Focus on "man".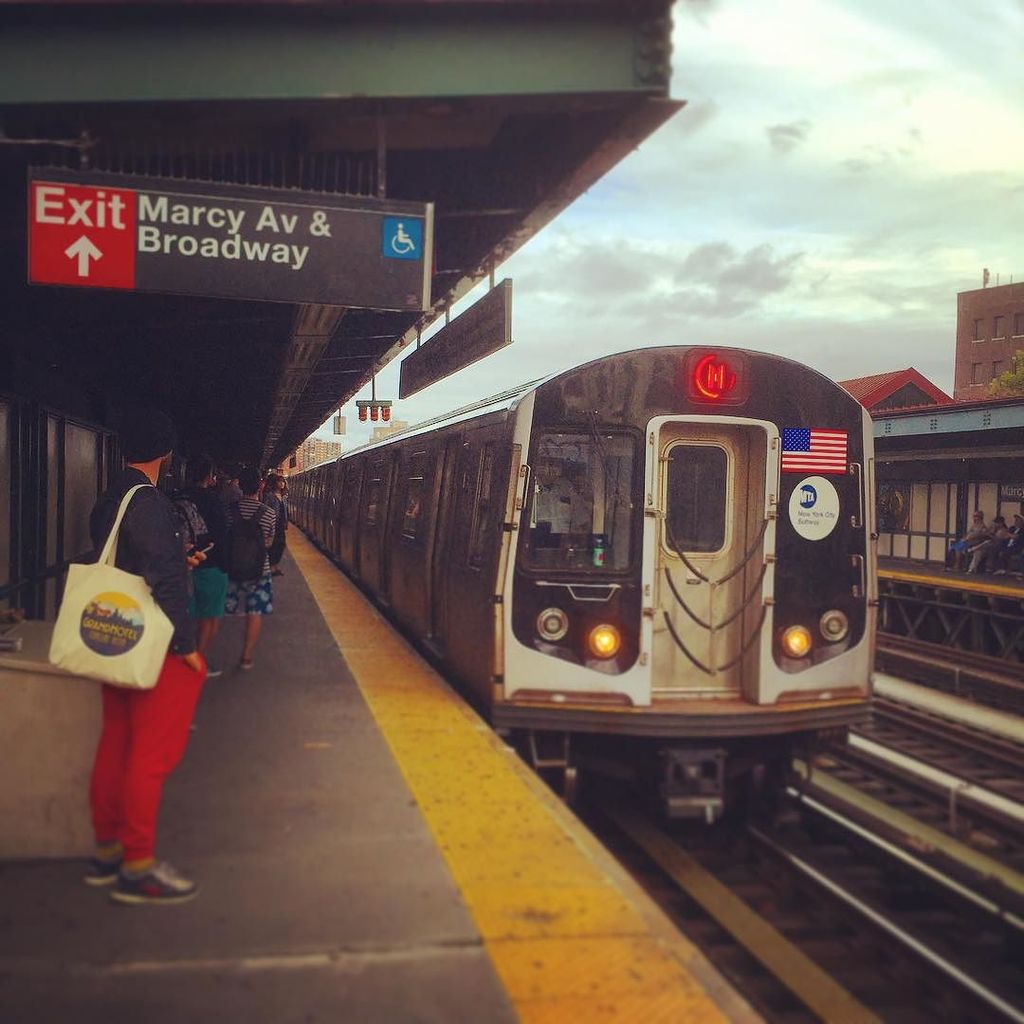
Focused at 82/411/221/900.
